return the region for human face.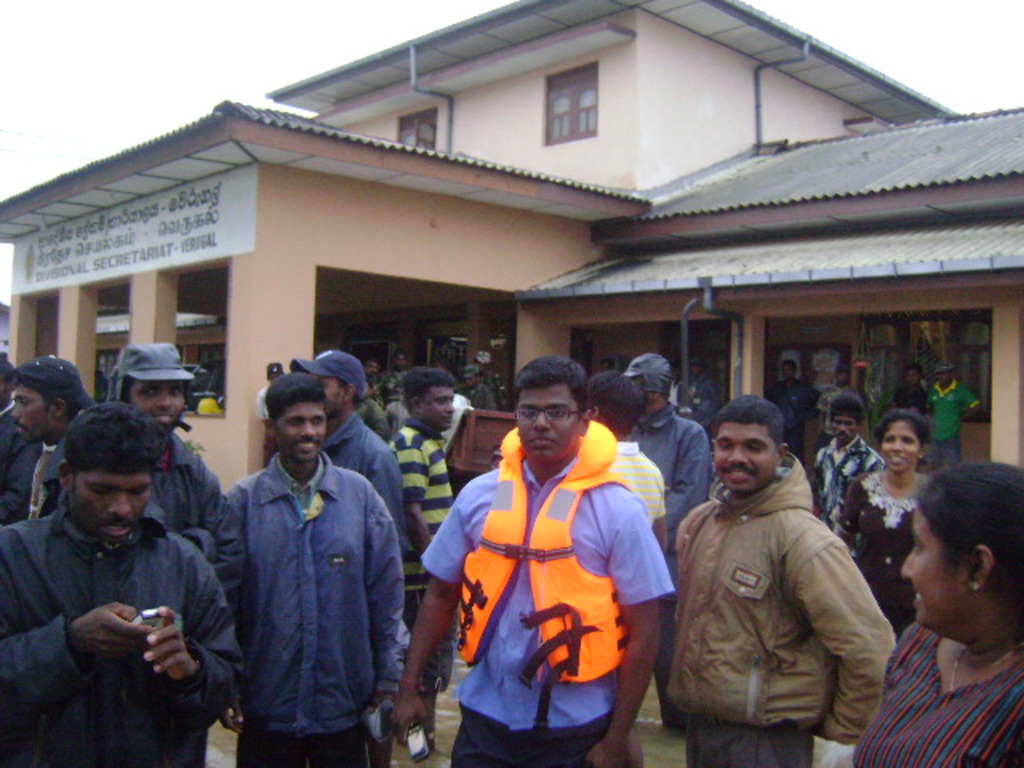
{"x1": 901, "y1": 514, "x2": 970, "y2": 634}.
